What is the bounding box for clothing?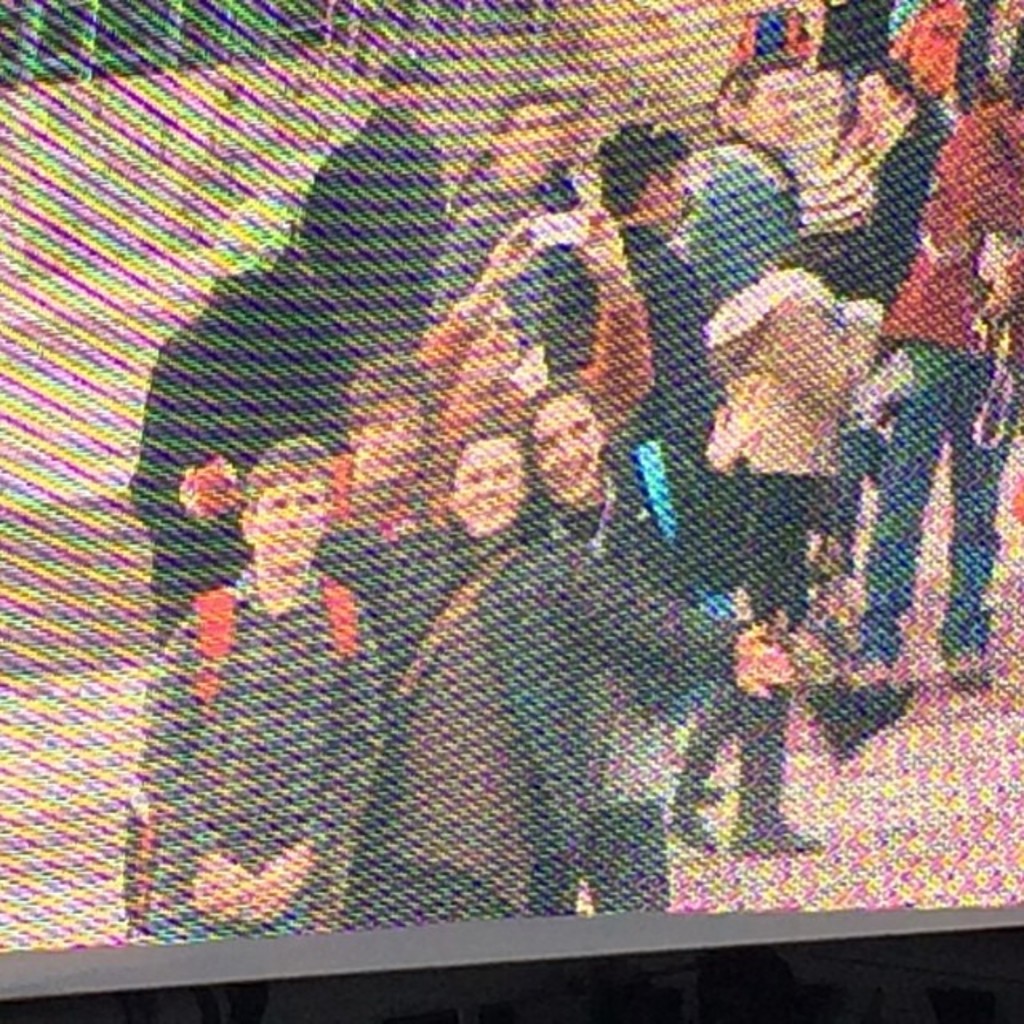
<box>299,98,421,366</box>.
